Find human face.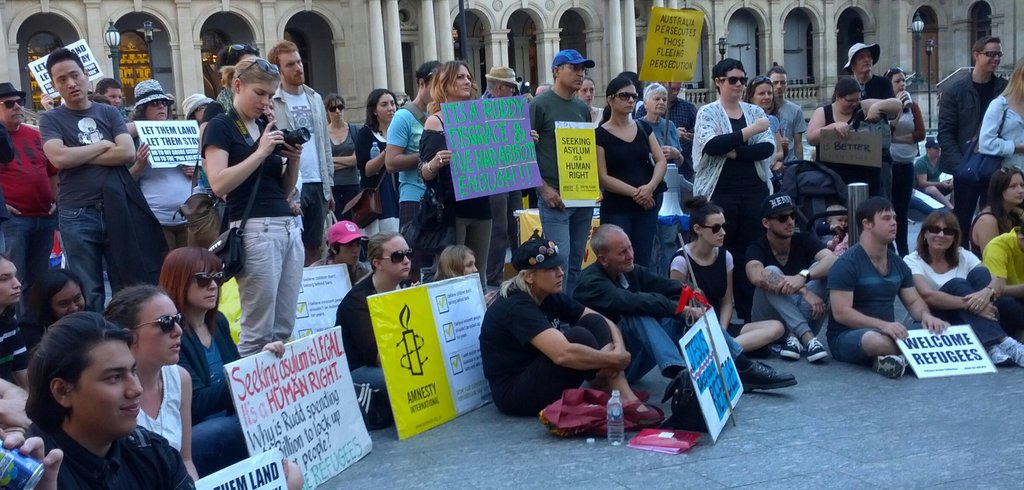
[x1=451, y1=60, x2=468, y2=96].
